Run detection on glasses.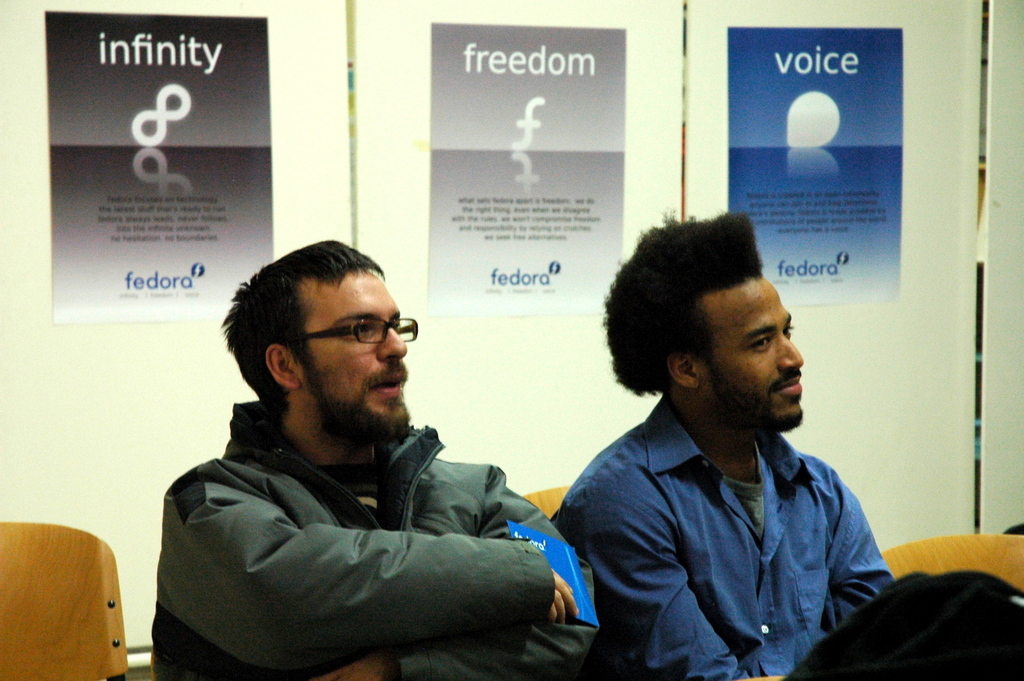
Result: (left=279, top=310, right=417, bottom=348).
